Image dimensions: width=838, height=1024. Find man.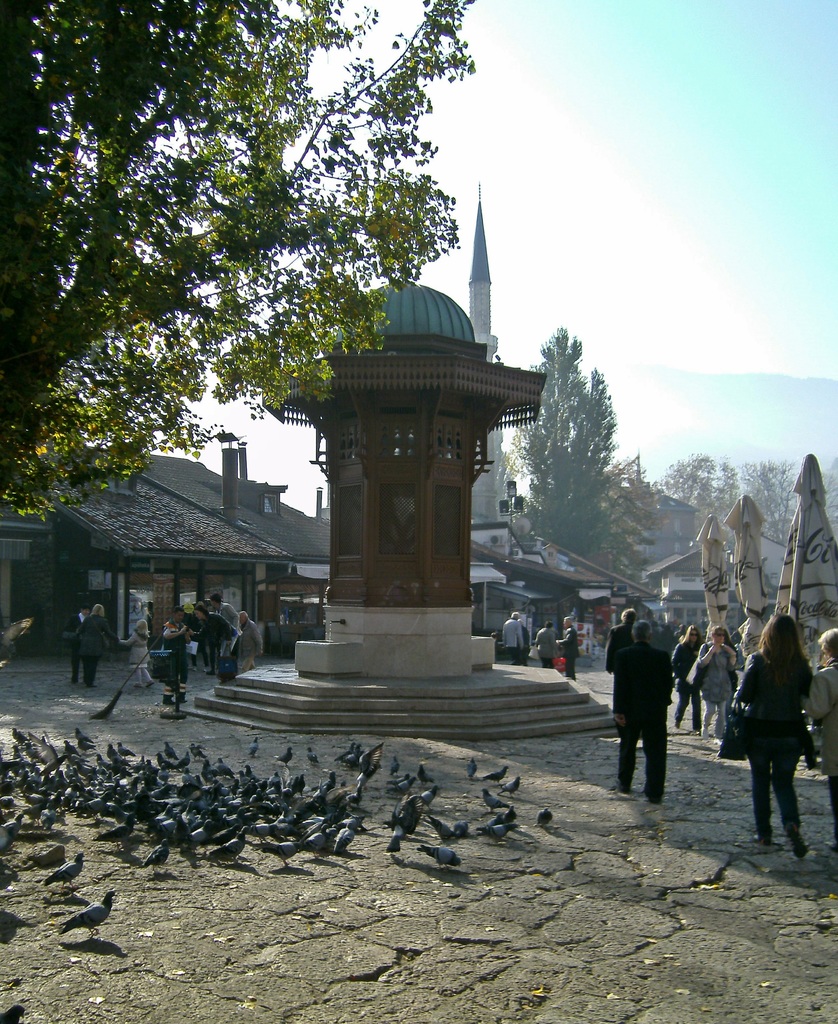
l=210, t=593, r=239, b=664.
